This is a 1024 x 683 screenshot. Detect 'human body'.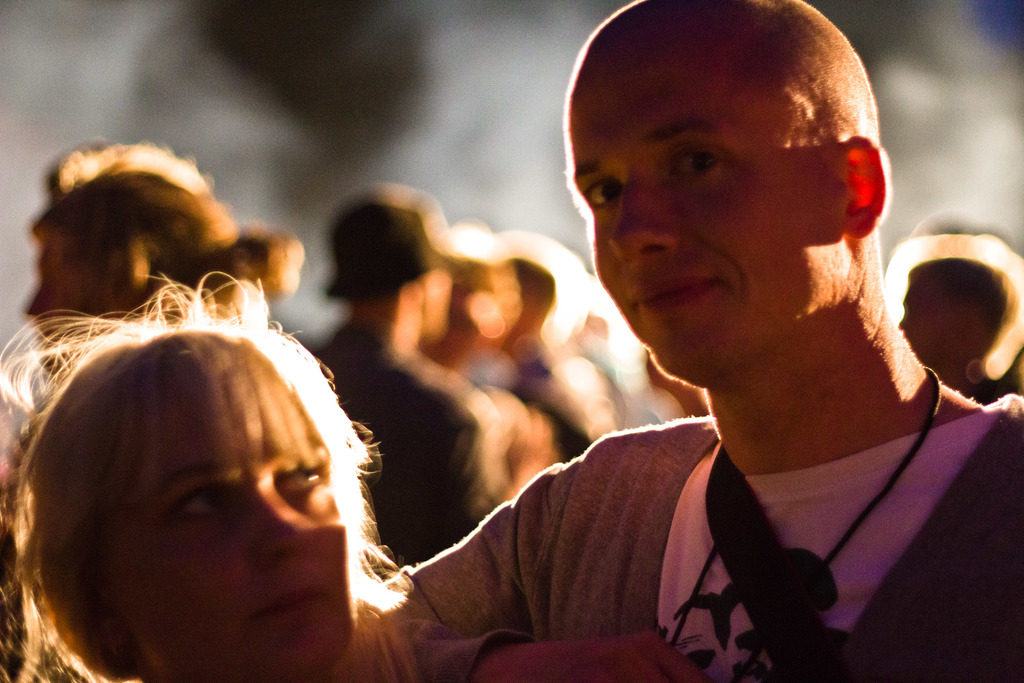
<box>344,42,991,662</box>.
